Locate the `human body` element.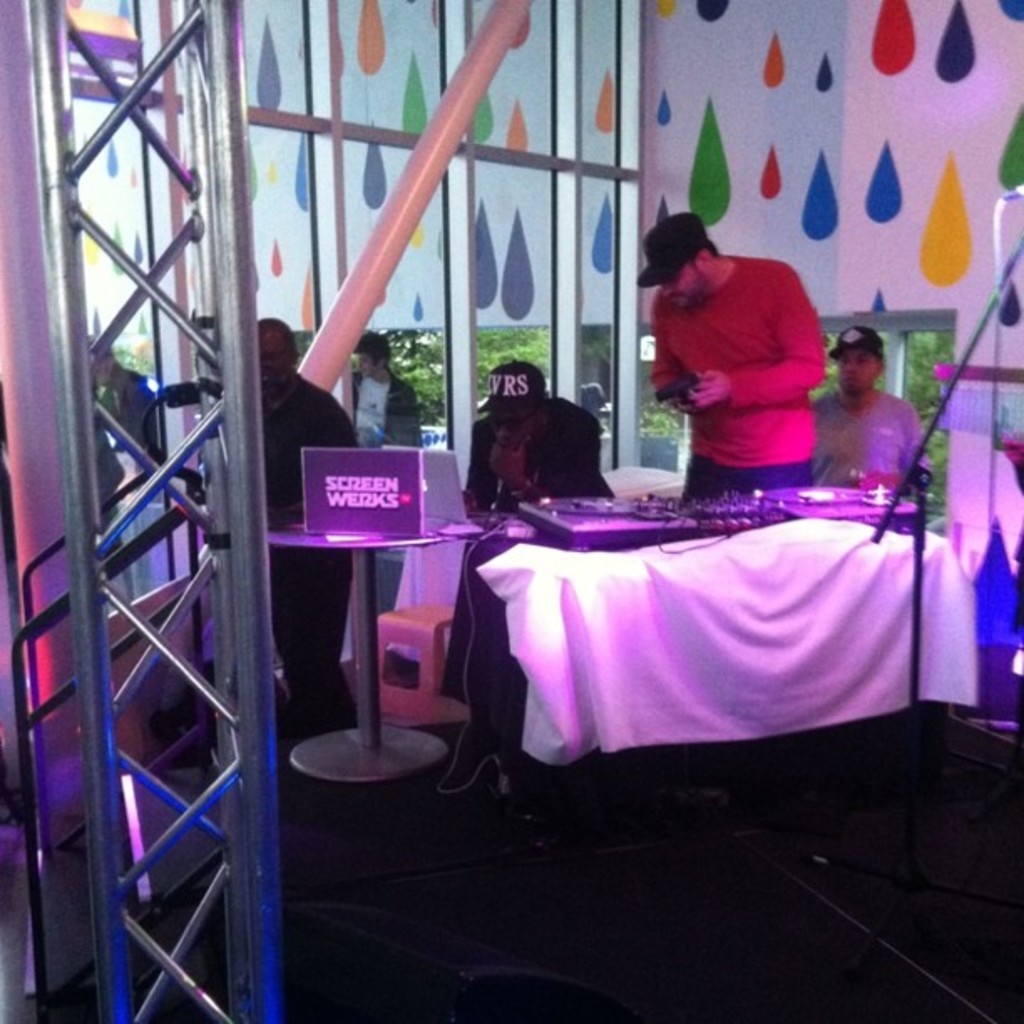
Element bbox: pyautogui.locateOnScreen(433, 363, 614, 778).
